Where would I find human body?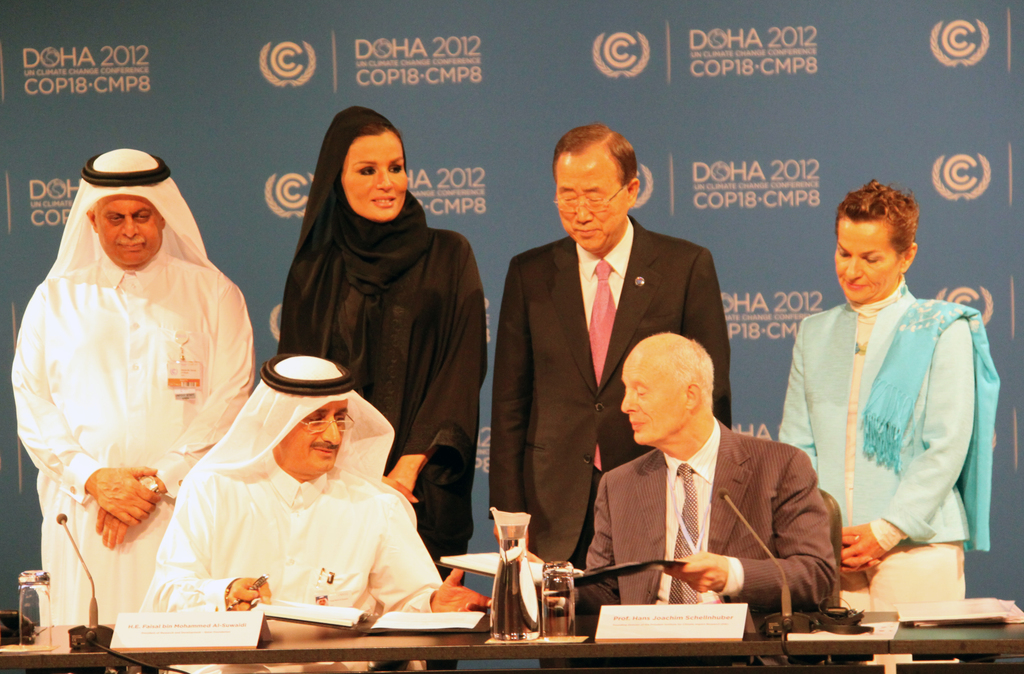
At 140:354:489:673.
